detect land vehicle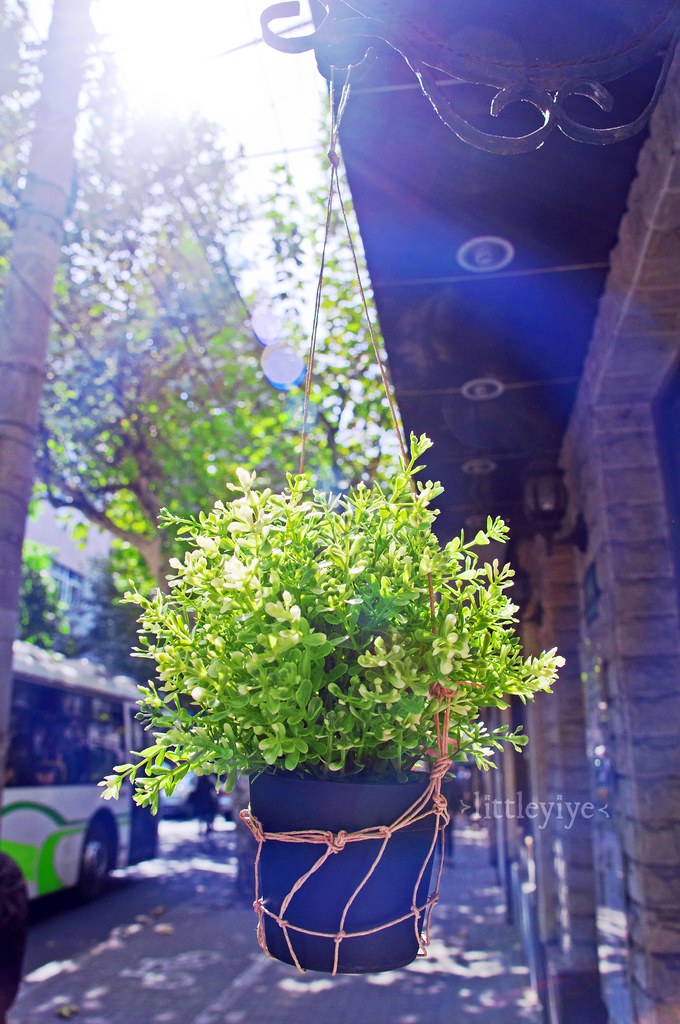
Rect(0, 634, 163, 927)
